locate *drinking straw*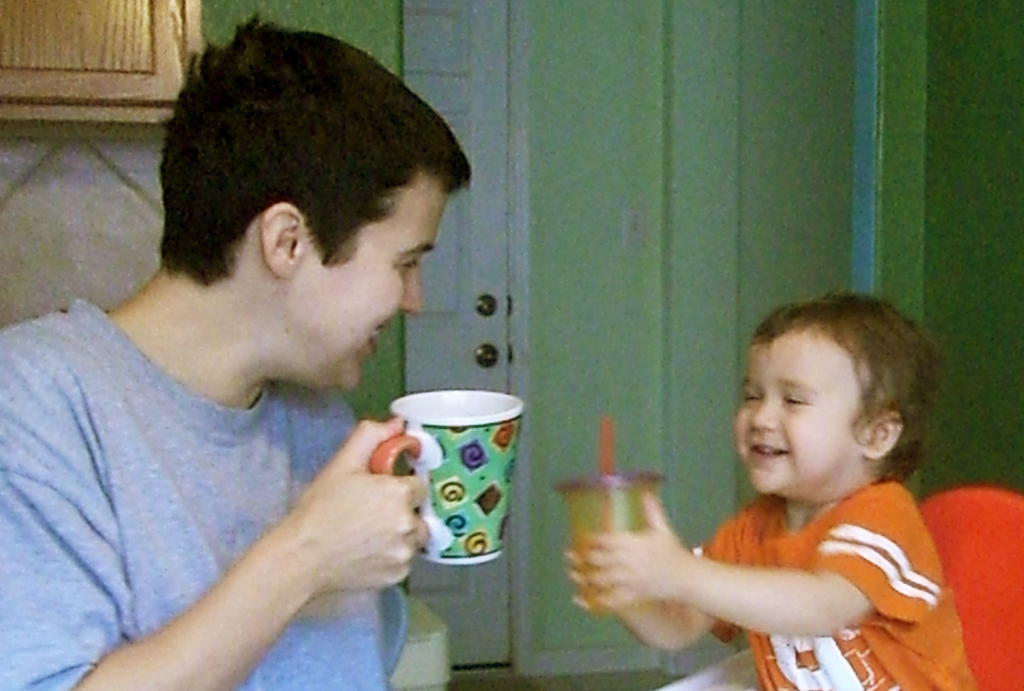
select_region(605, 420, 616, 531)
